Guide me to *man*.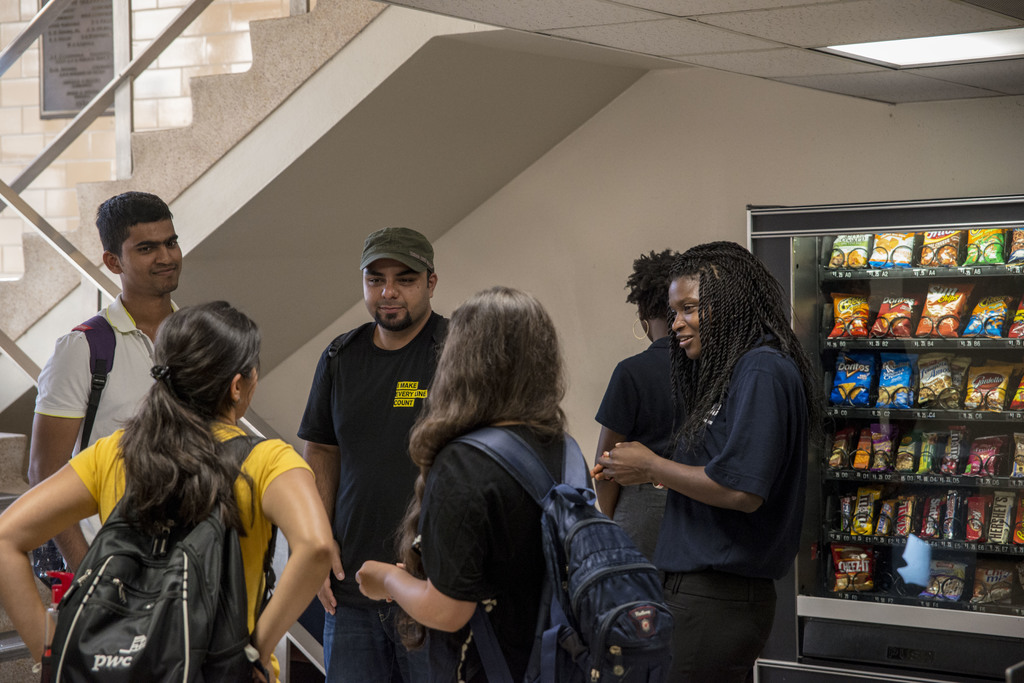
Guidance: (287, 215, 460, 657).
